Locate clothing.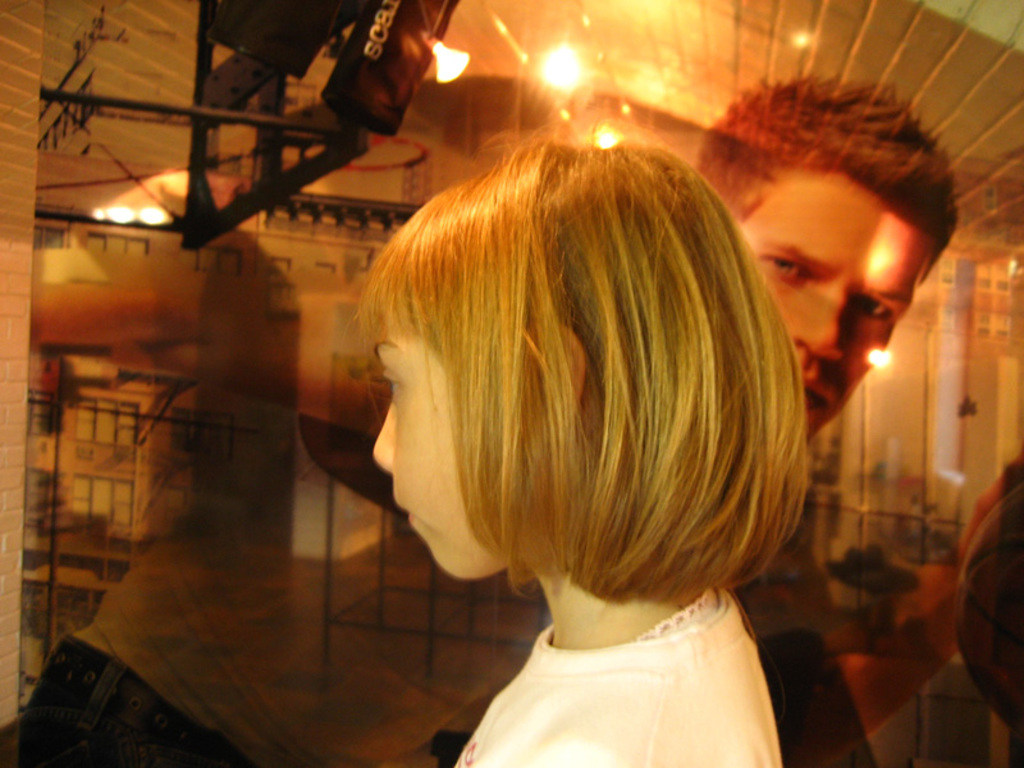
Bounding box: crop(445, 580, 785, 767).
